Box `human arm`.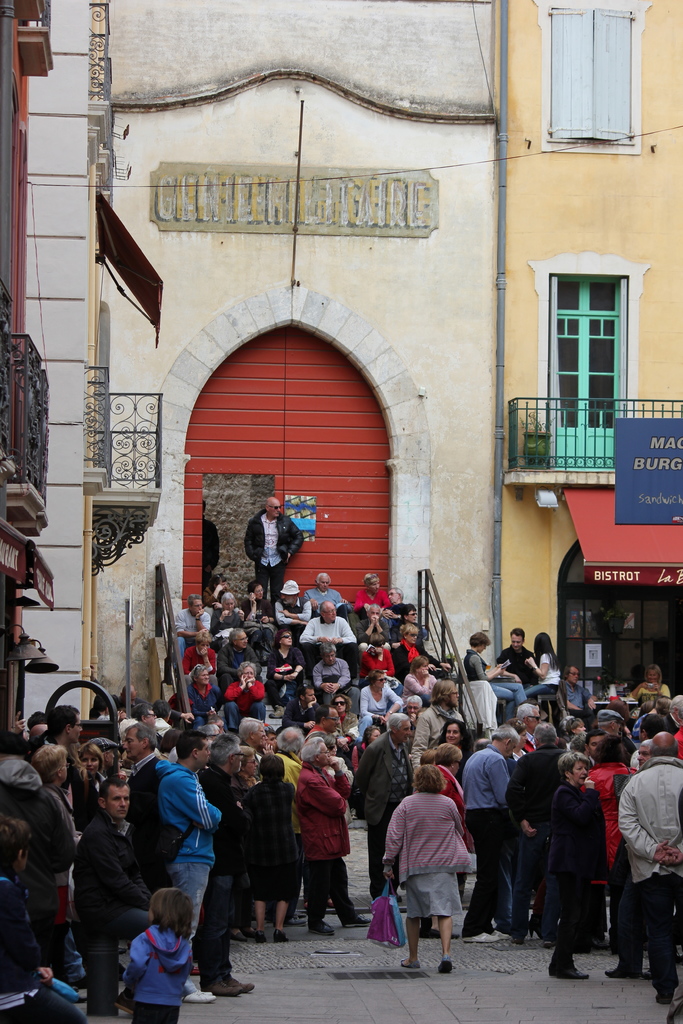
[x1=392, y1=641, x2=397, y2=650].
